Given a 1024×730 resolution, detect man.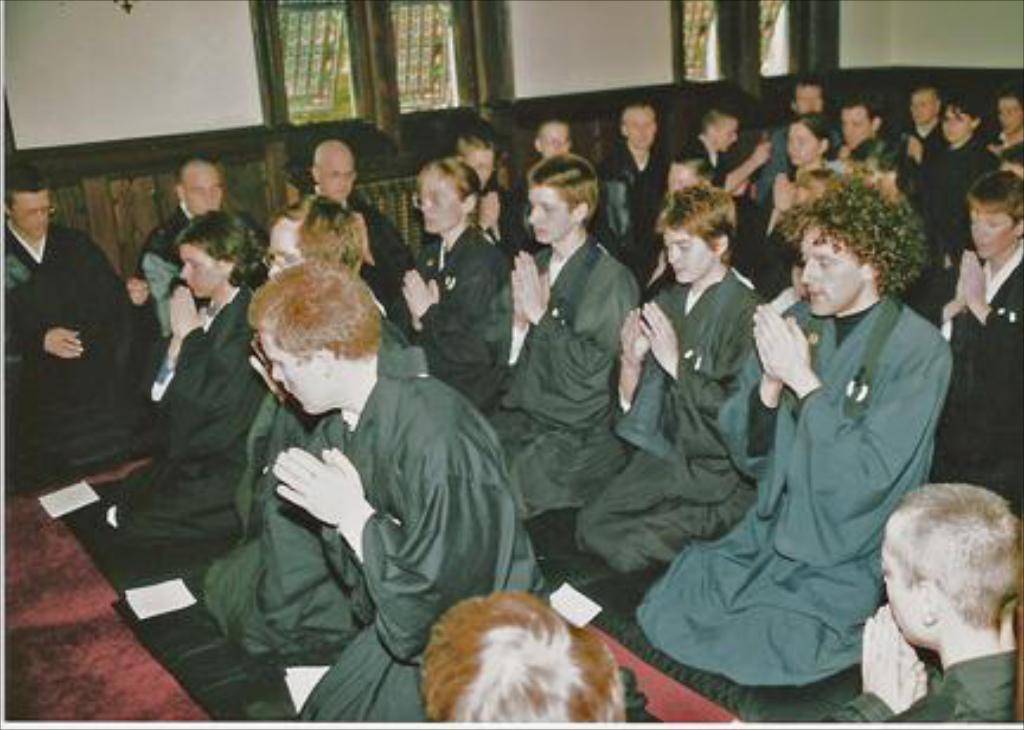
rect(270, 145, 412, 303).
